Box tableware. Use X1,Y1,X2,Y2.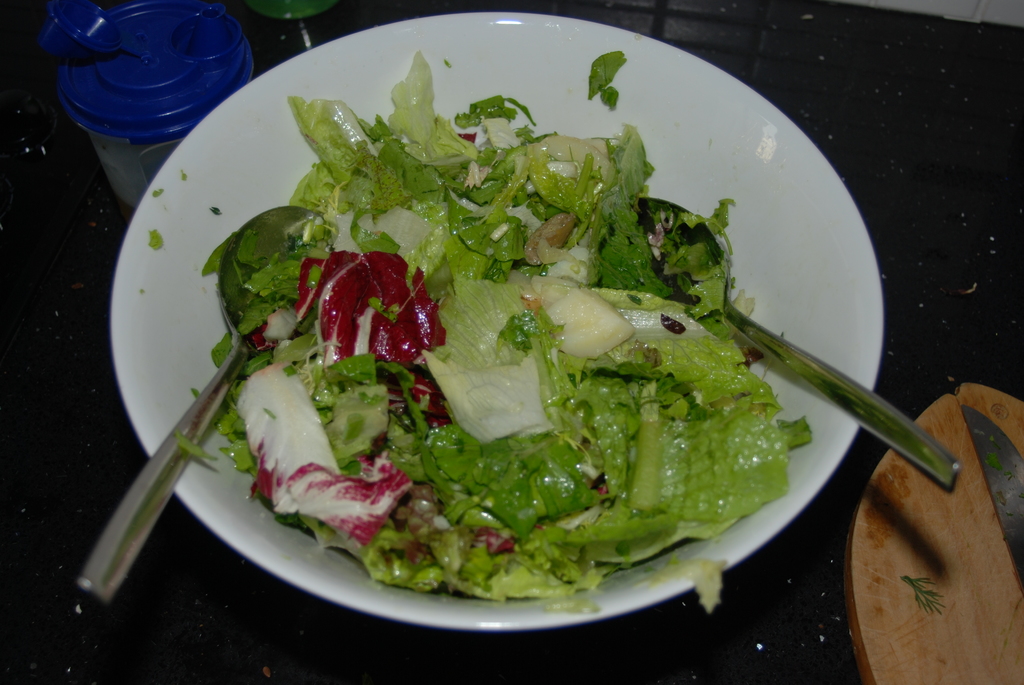
74,202,343,615.
